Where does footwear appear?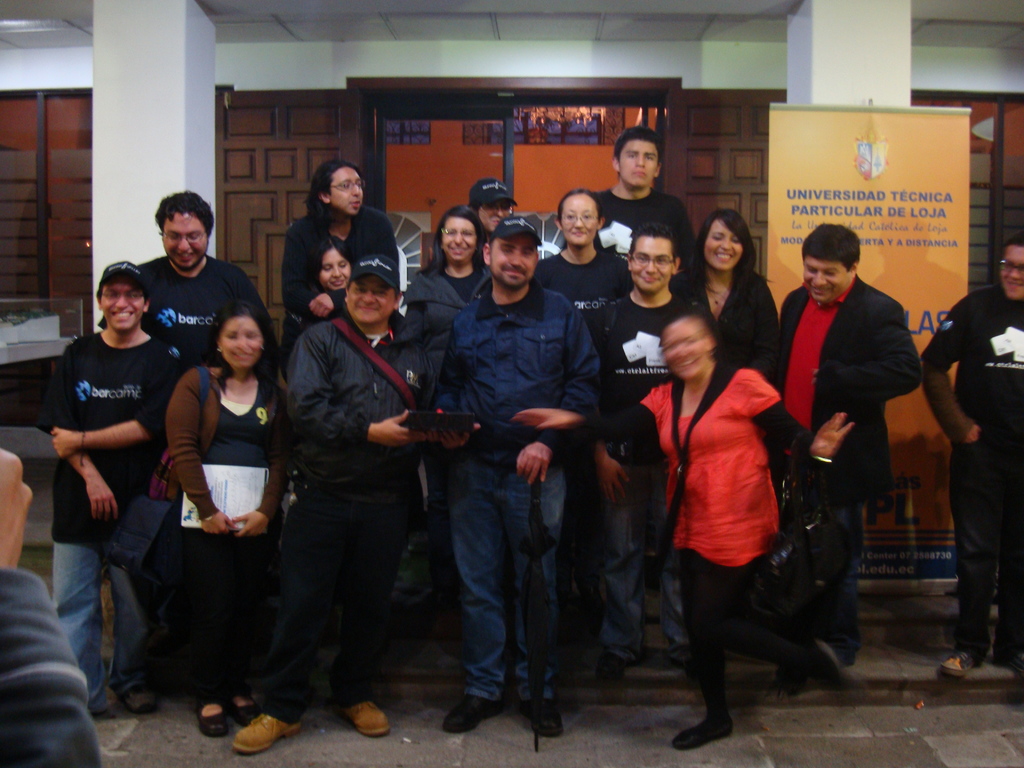
Appears at 440,695,499,733.
